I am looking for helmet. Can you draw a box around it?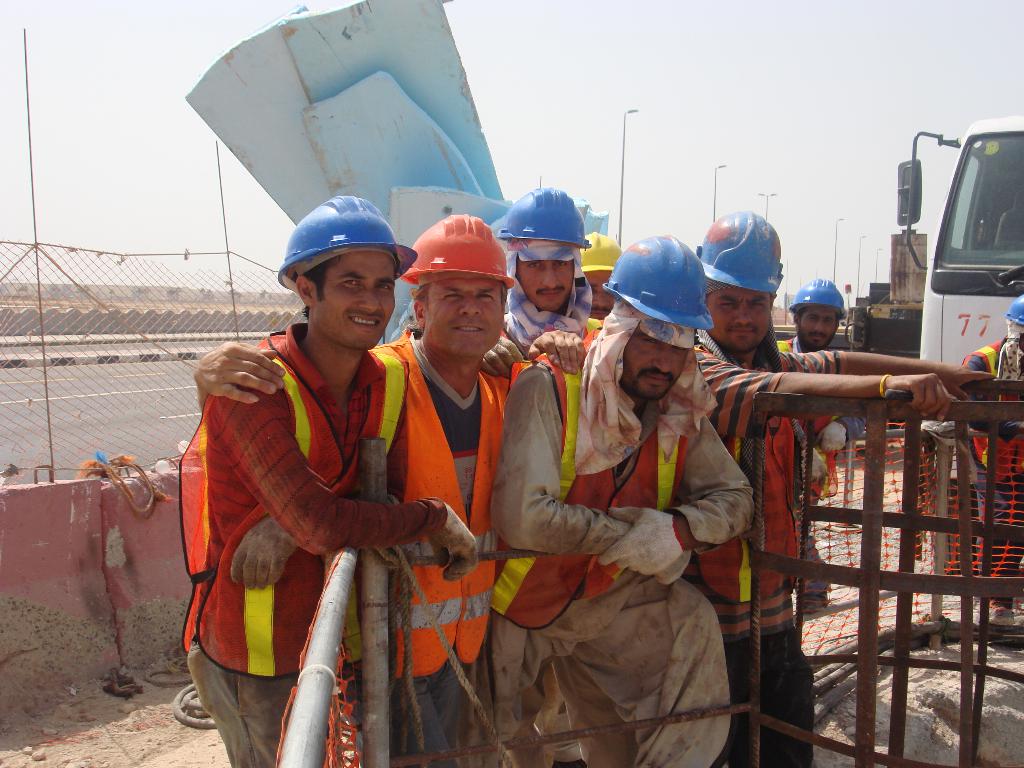
Sure, the bounding box is (left=697, top=213, right=786, bottom=292).
